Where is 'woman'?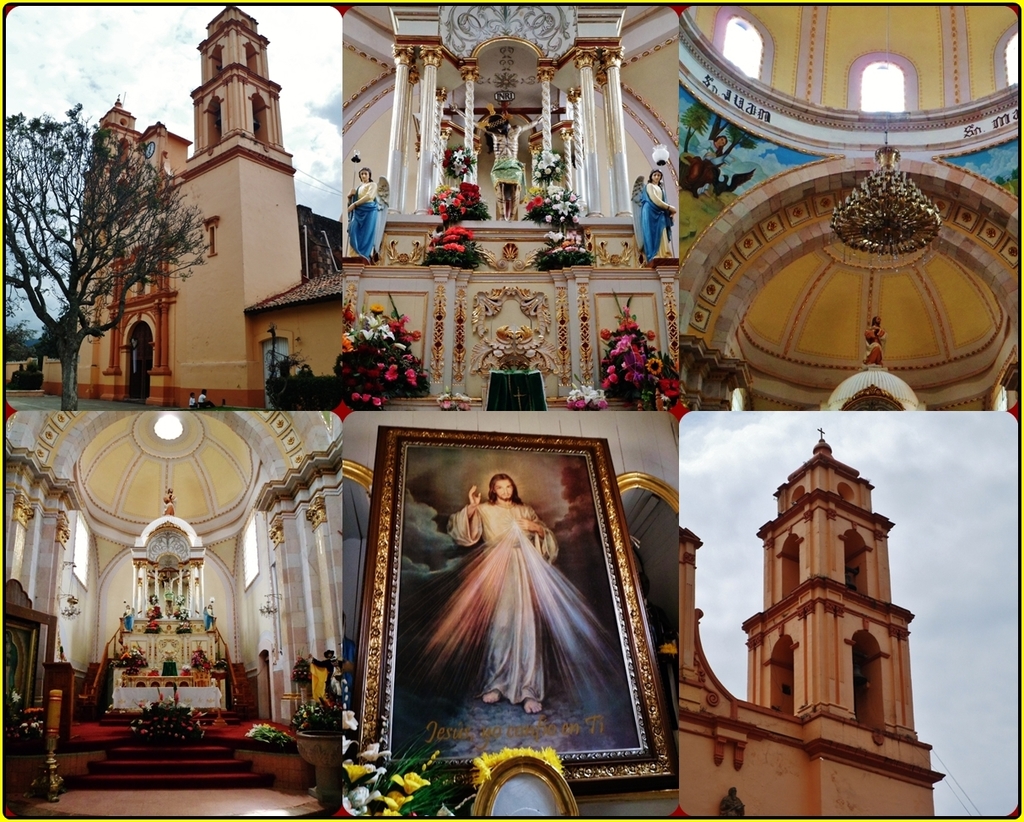
box(641, 168, 678, 263).
